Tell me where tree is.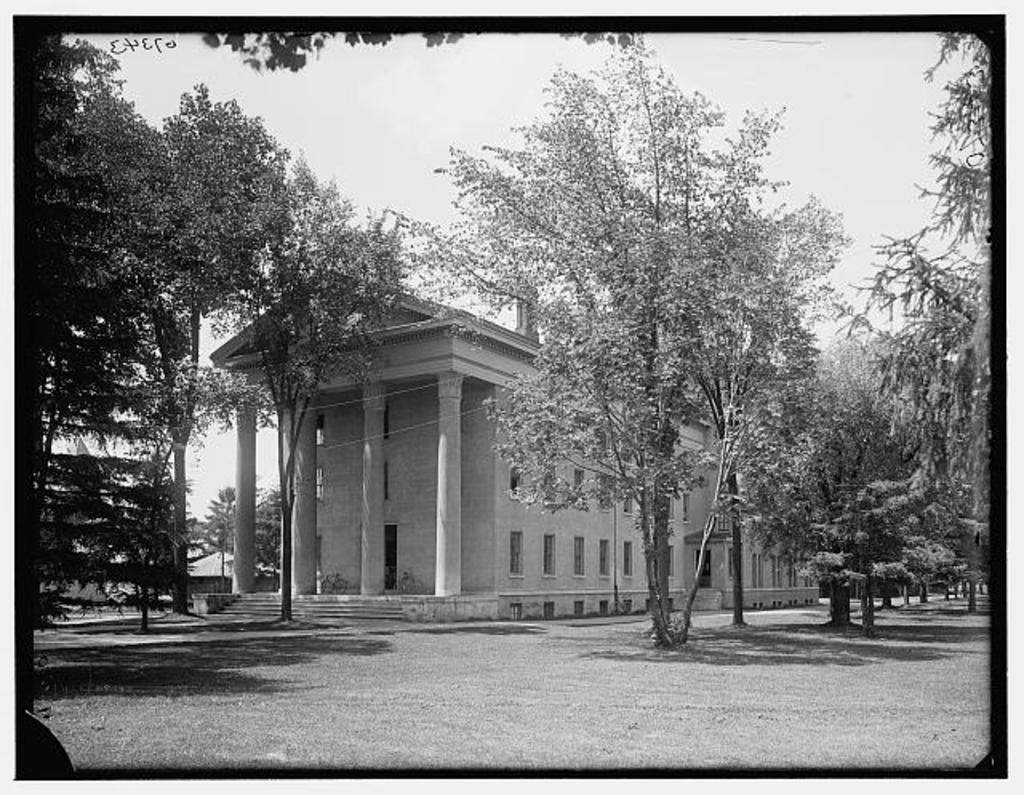
tree is at left=182, top=149, right=470, bottom=619.
